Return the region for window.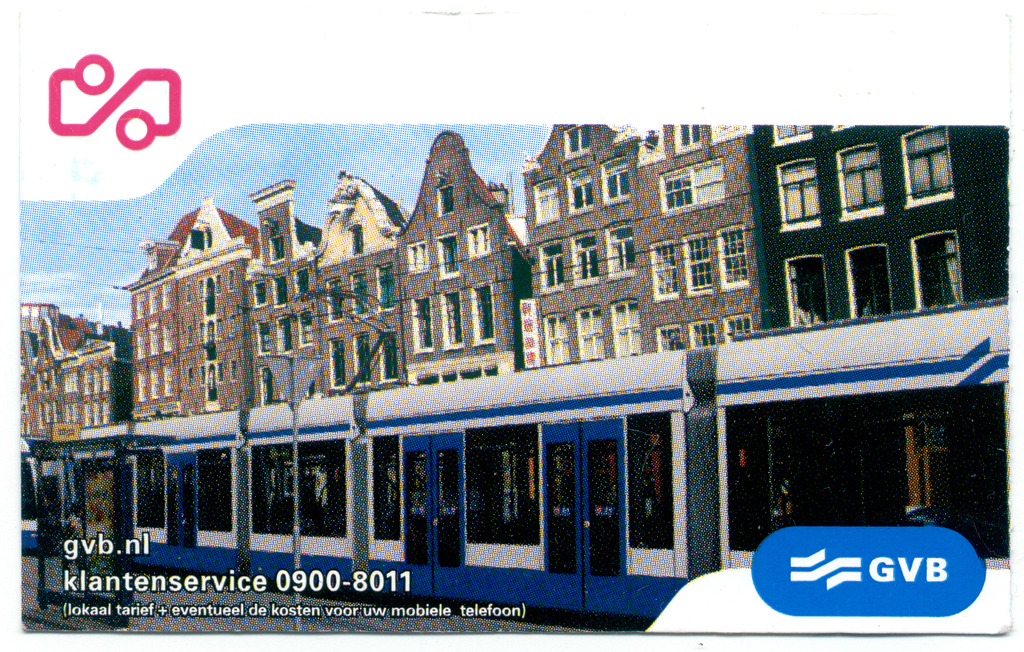
<box>573,302,614,366</box>.
